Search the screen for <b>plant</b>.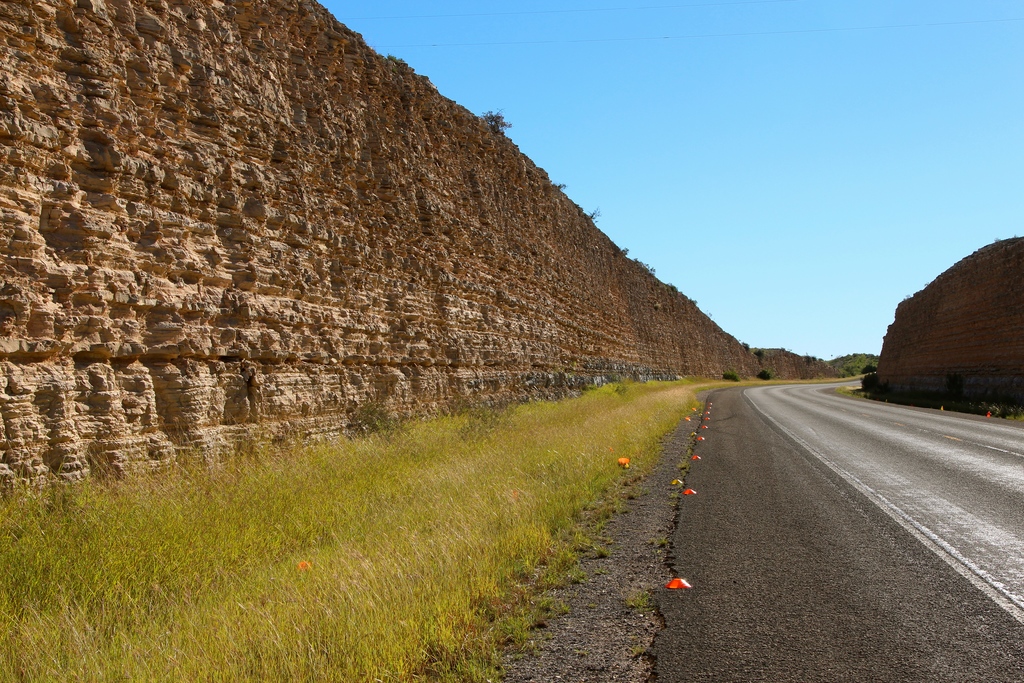
Found at BBox(758, 370, 772, 382).
